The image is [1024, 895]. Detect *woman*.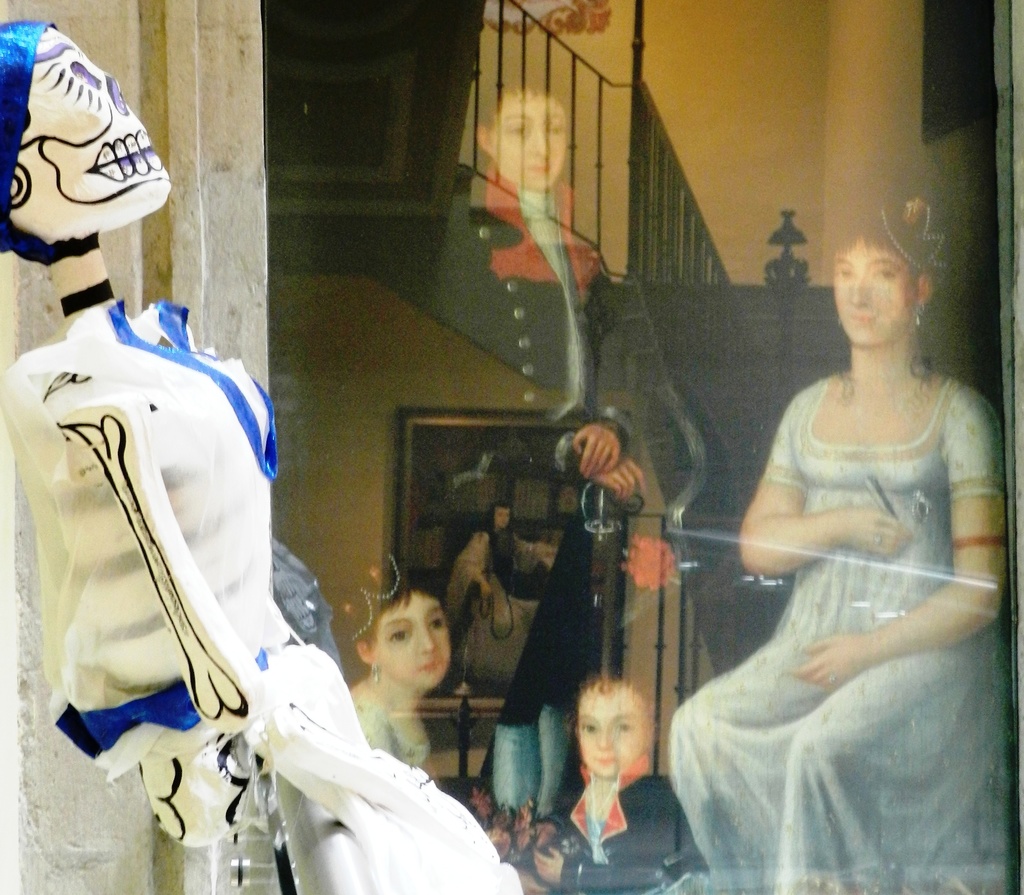
Detection: 681:207:1001:887.
